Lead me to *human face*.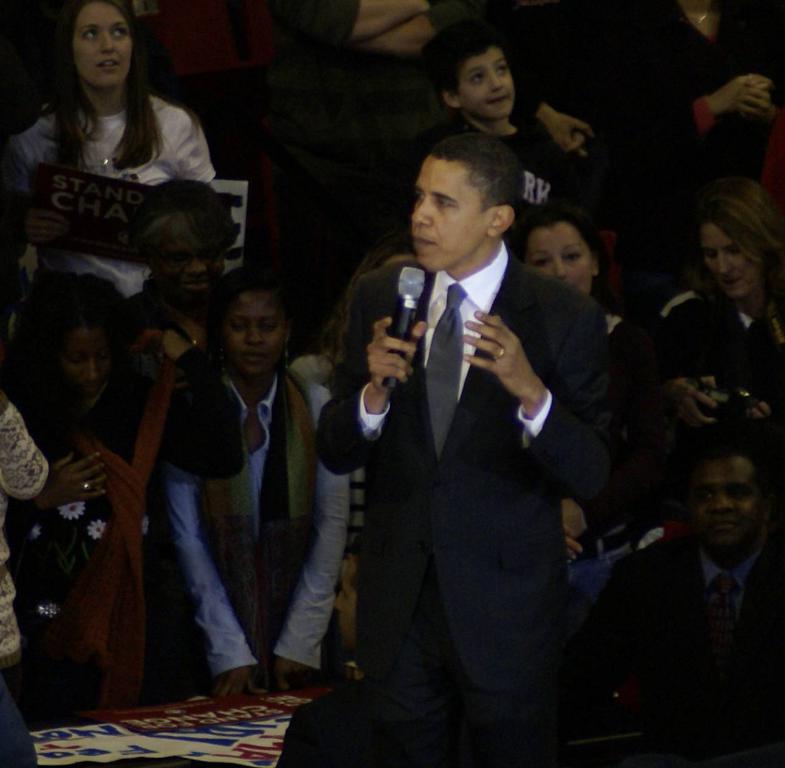
Lead to <bbox>78, 0, 134, 87</bbox>.
